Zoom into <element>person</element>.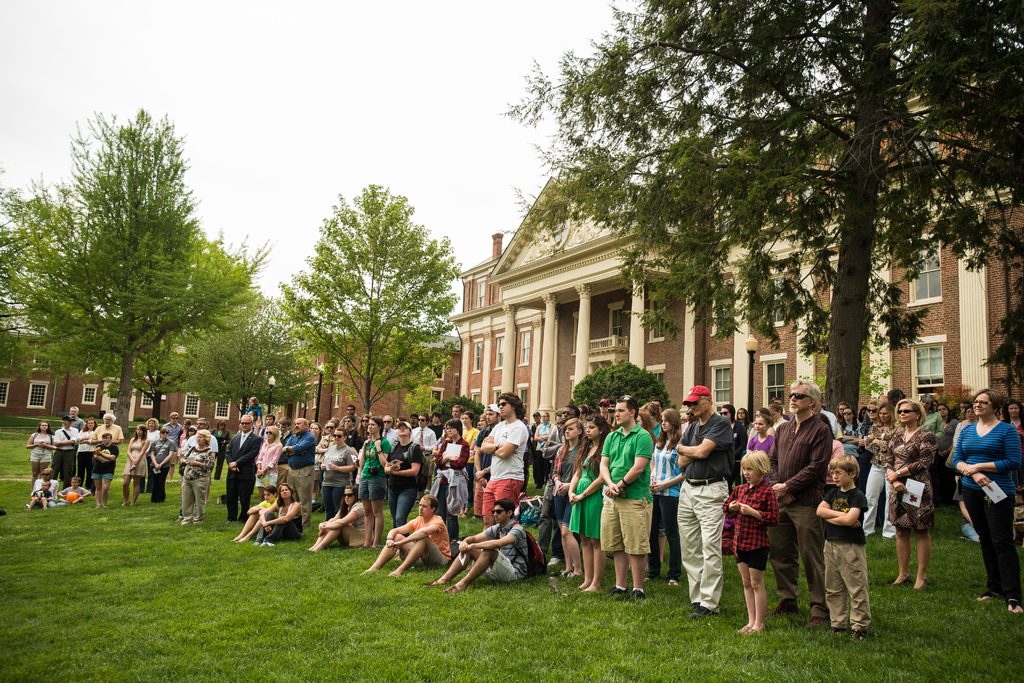
Zoom target: <region>238, 487, 278, 543</region>.
